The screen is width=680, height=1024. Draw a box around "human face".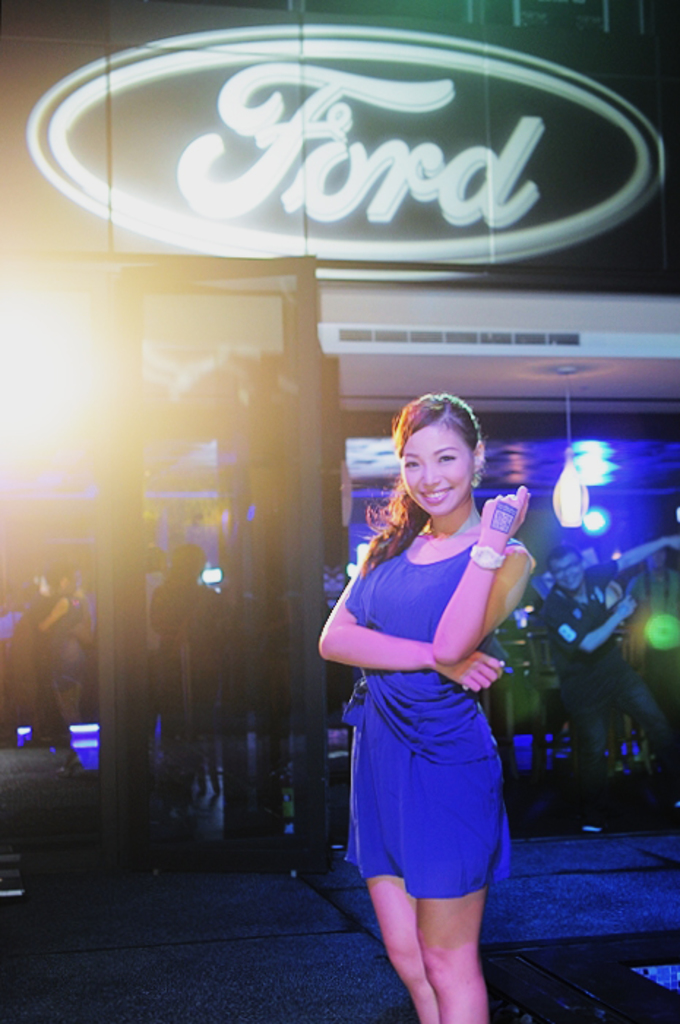
left=401, top=421, right=478, bottom=515.
